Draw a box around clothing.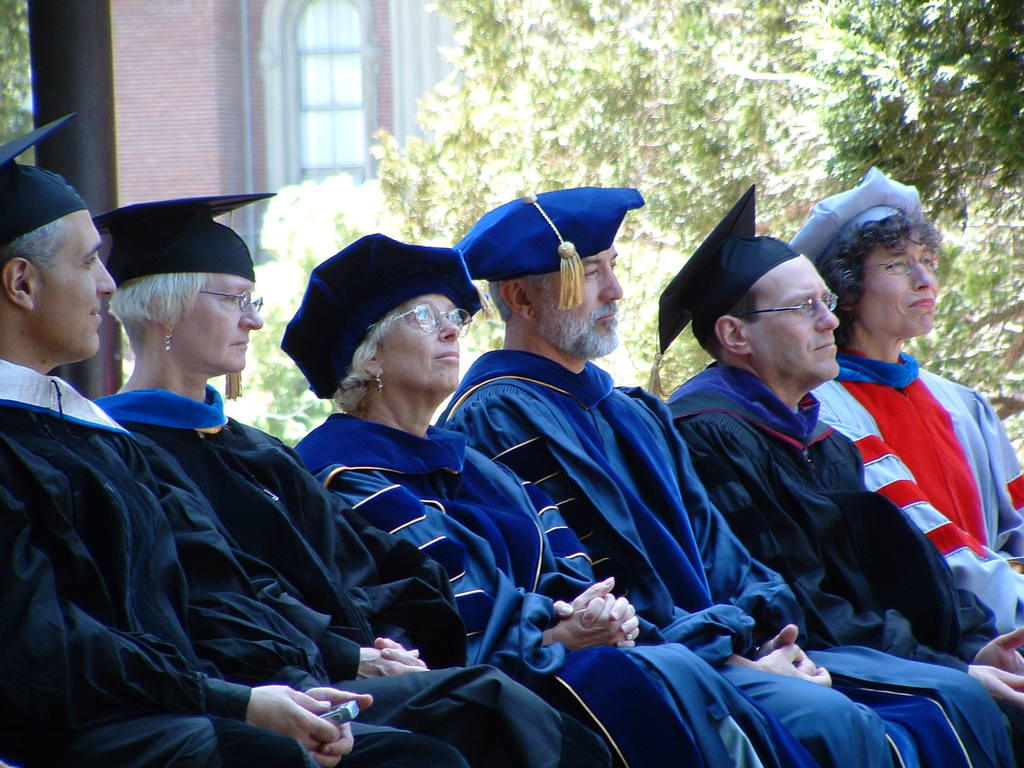
<region>303, 419, 797, 743</region>.
